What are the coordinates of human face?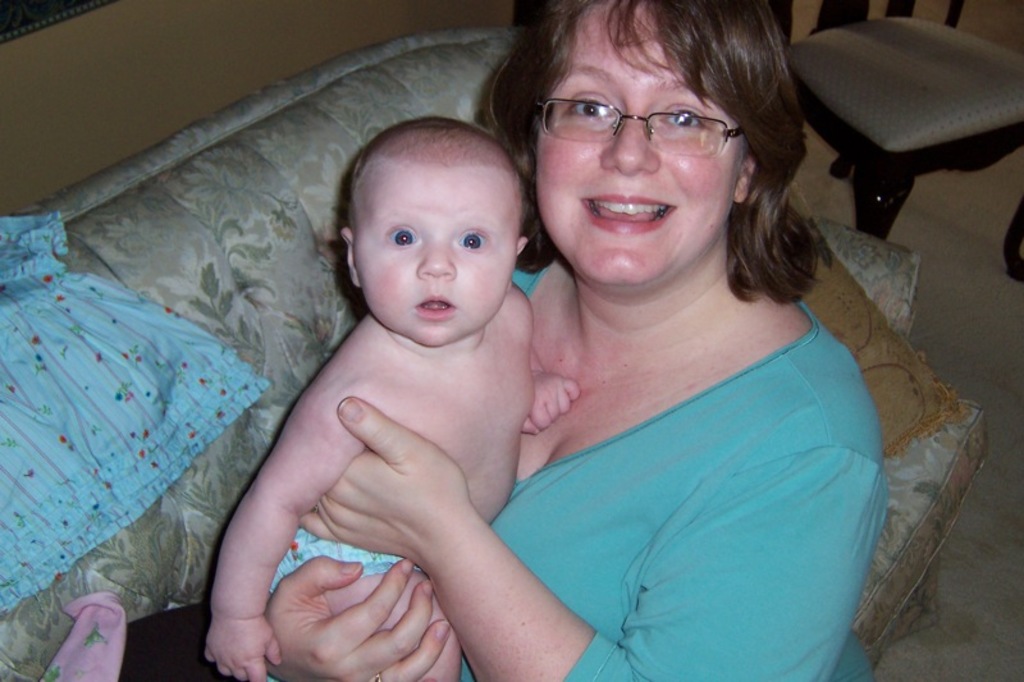
(349, 169, 515, 344).
